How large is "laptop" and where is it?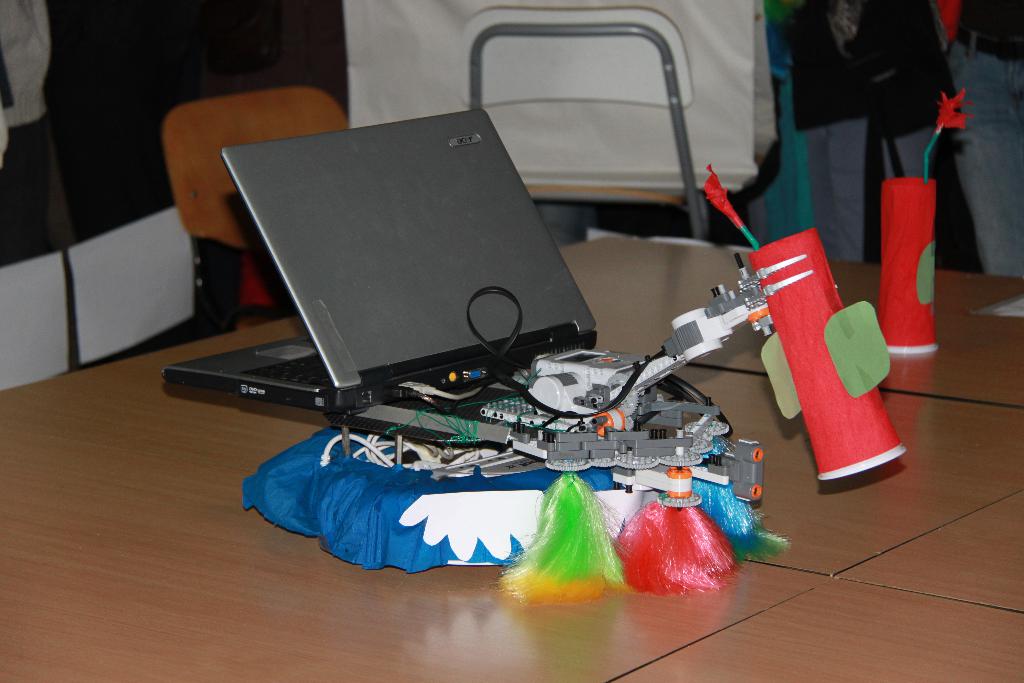
Bounding box: l=160, t=103, r=599, b=430.
